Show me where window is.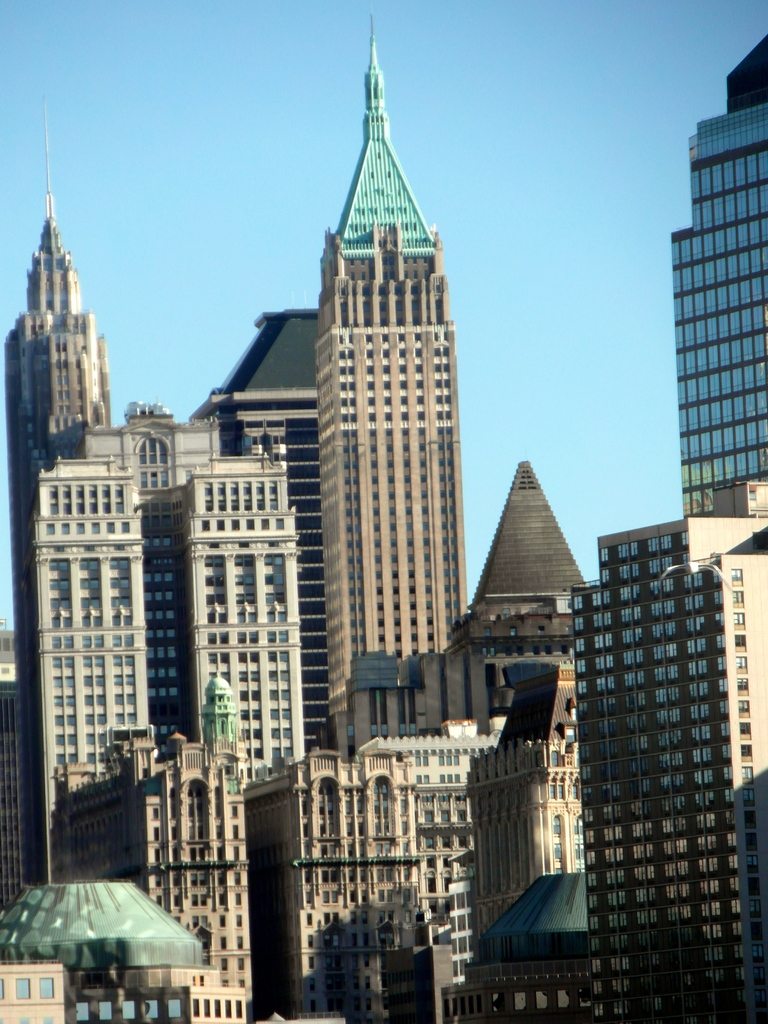
window is at bbox(739, 765, 753, 781).
